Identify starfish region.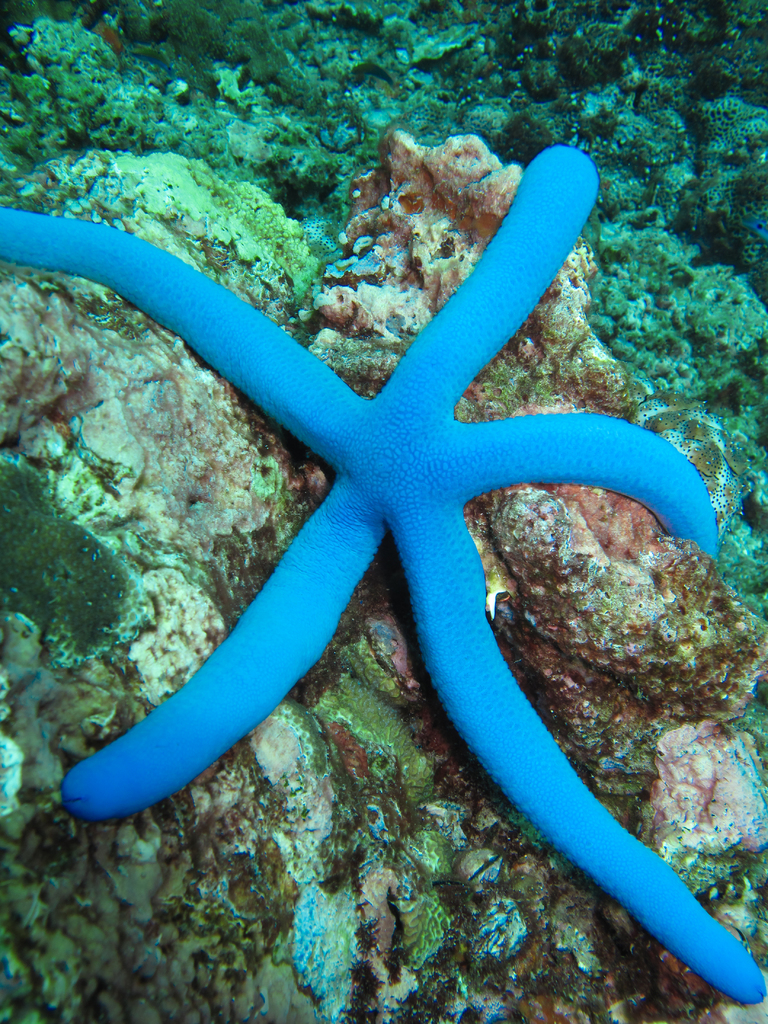
Region: locate(0, 148, 767, 1005).
